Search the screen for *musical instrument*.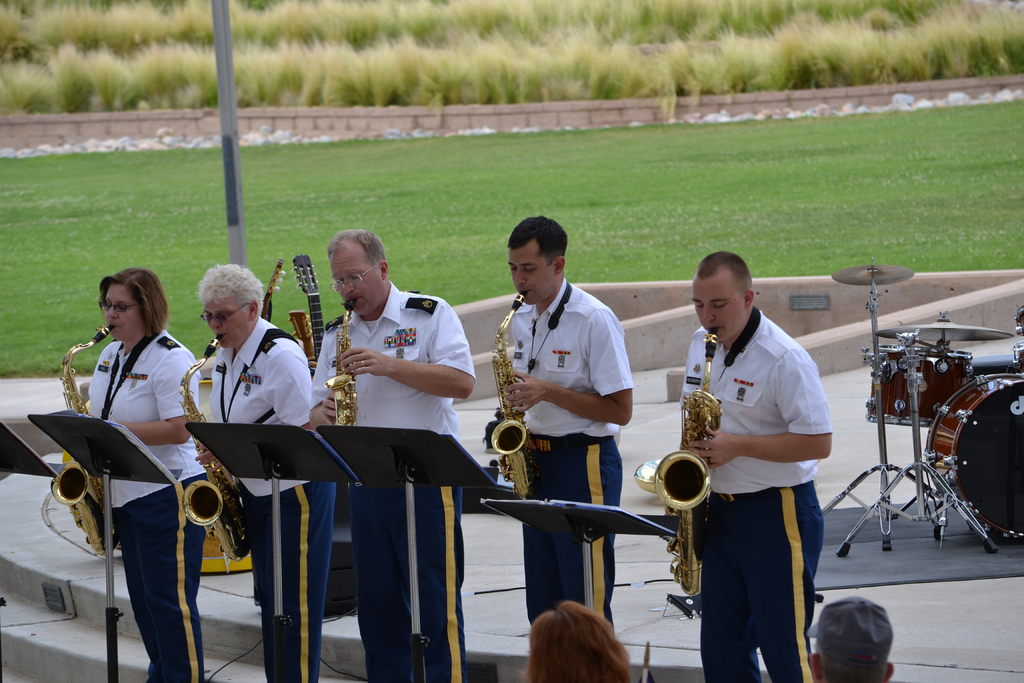
Found at (x1=259, y1=265, x2=282, y2=327).
